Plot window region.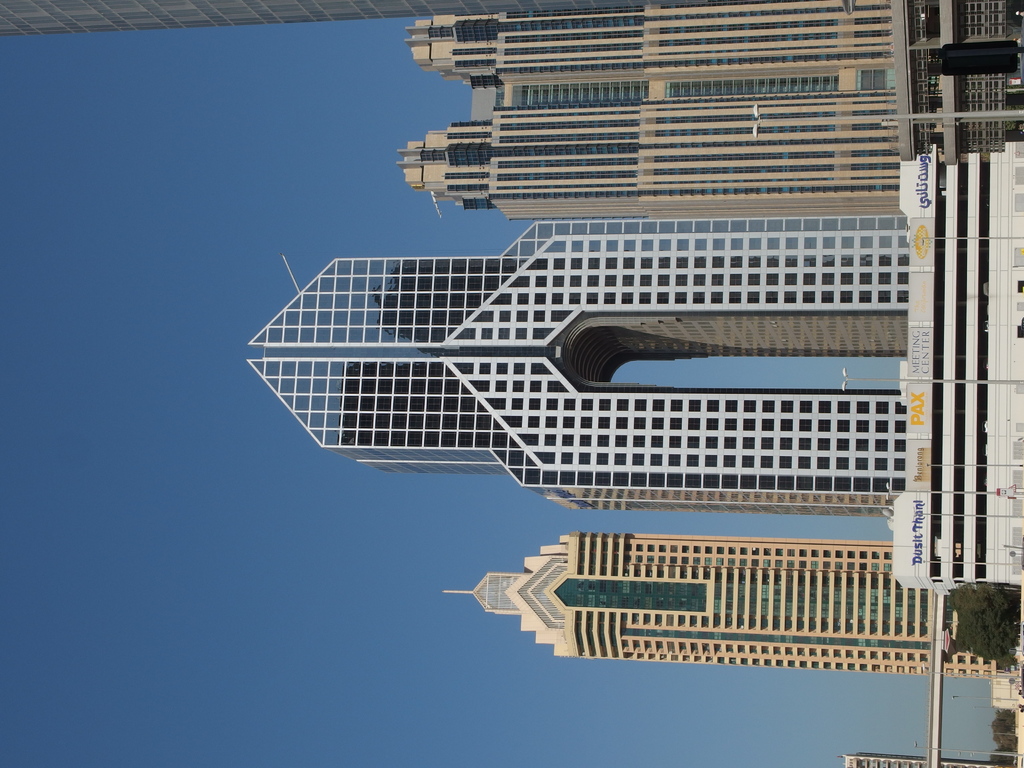
Plotted at box(669, 435, 680, 448).
